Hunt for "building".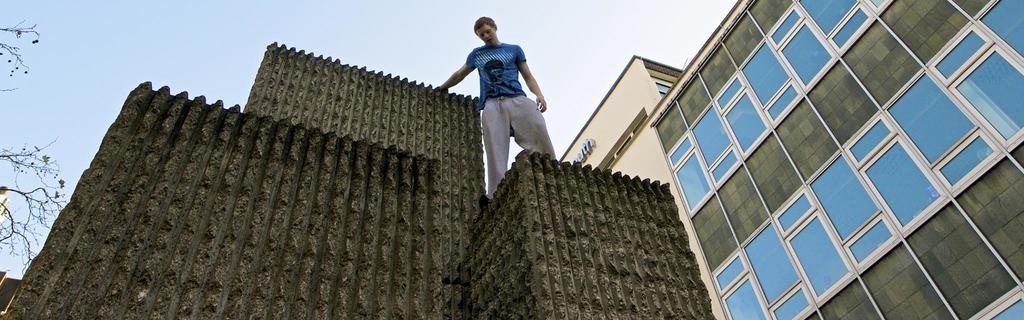
Hunted down at <box>1,42,716,317</box>.
